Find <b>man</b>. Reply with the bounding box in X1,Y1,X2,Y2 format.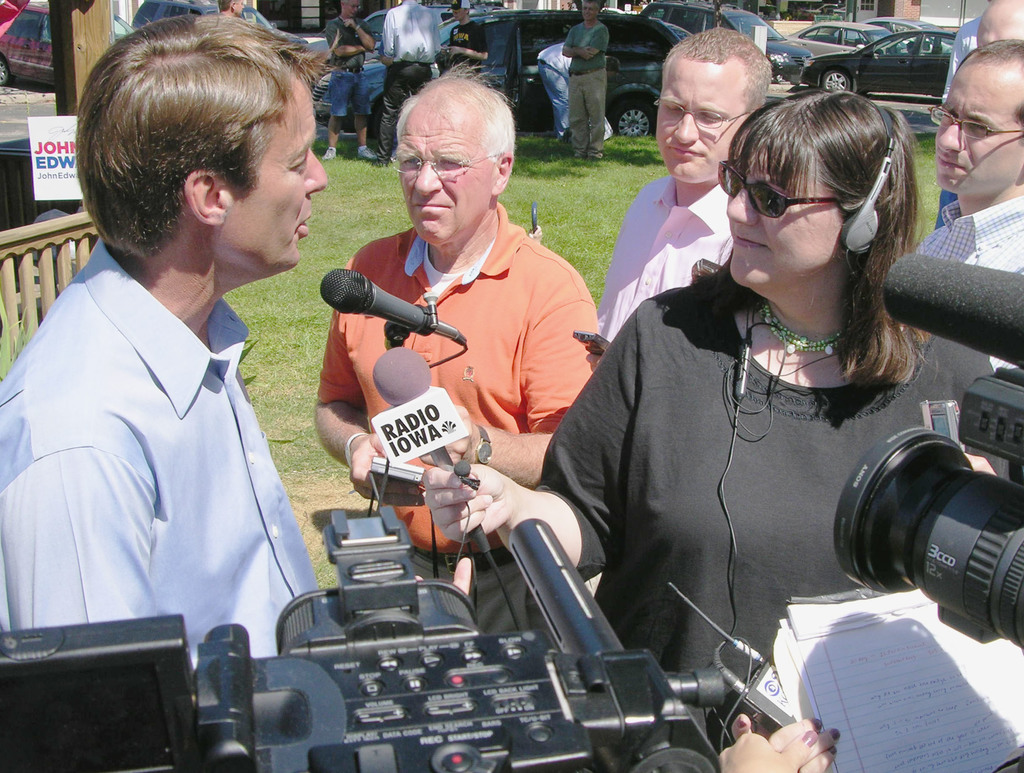
374,0,454,171.
